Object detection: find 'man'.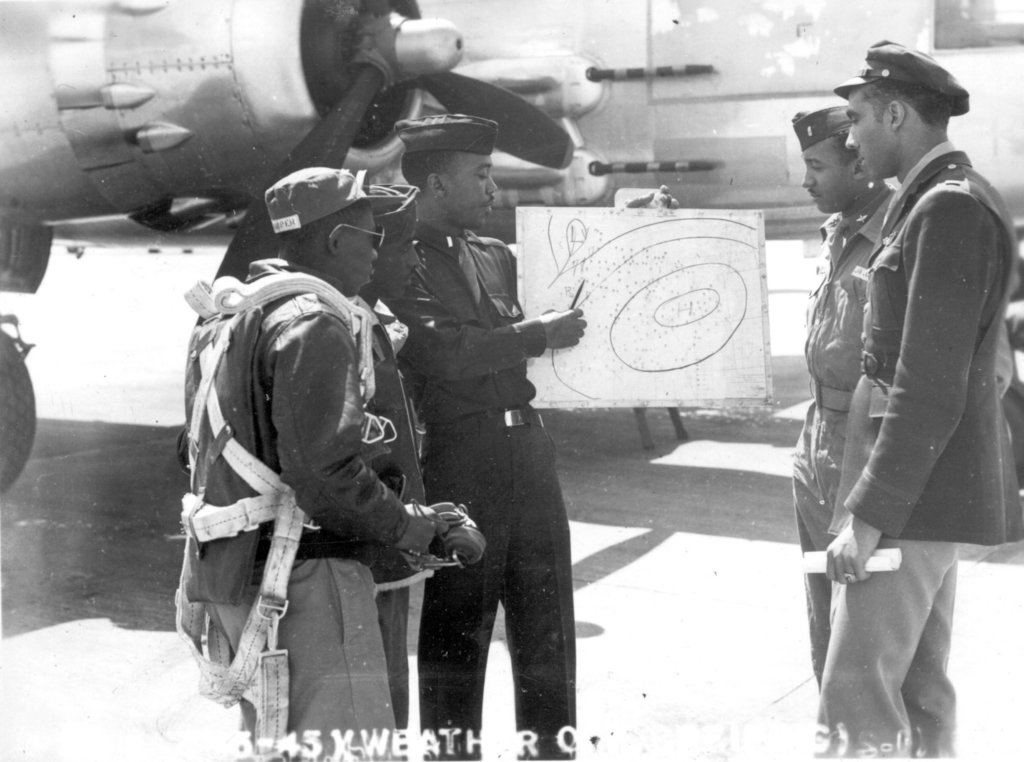
BBox(346, 181, 425, 761).
